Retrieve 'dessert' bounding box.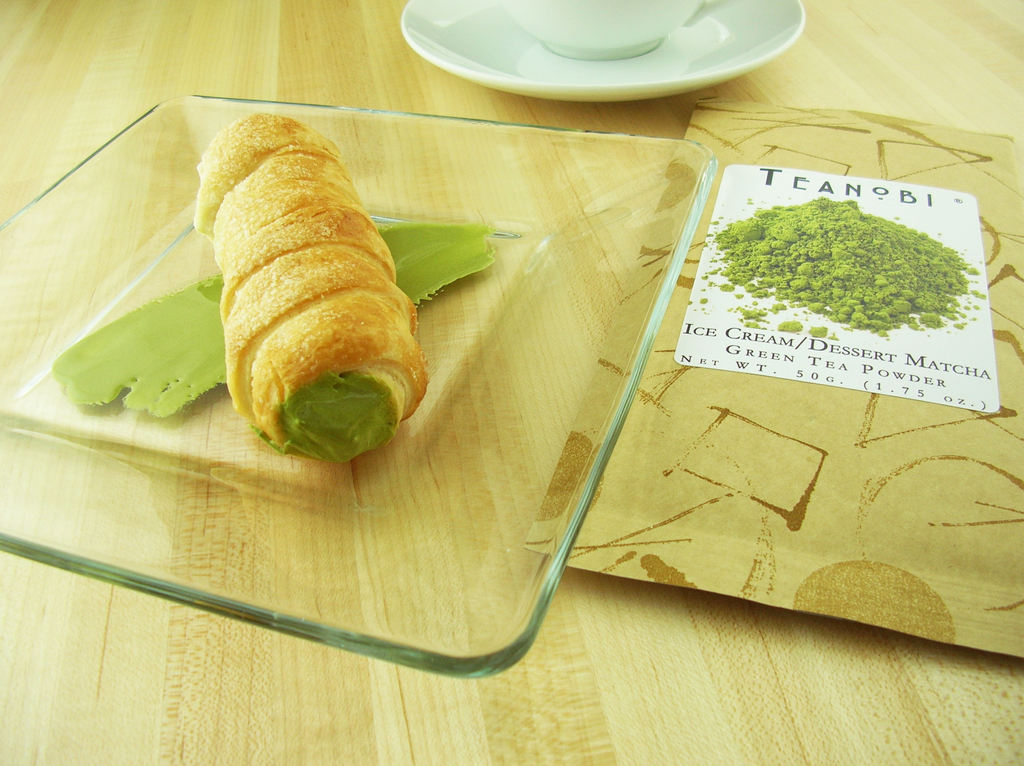
Bounding box: BBox(191, 111, 433, 466).
